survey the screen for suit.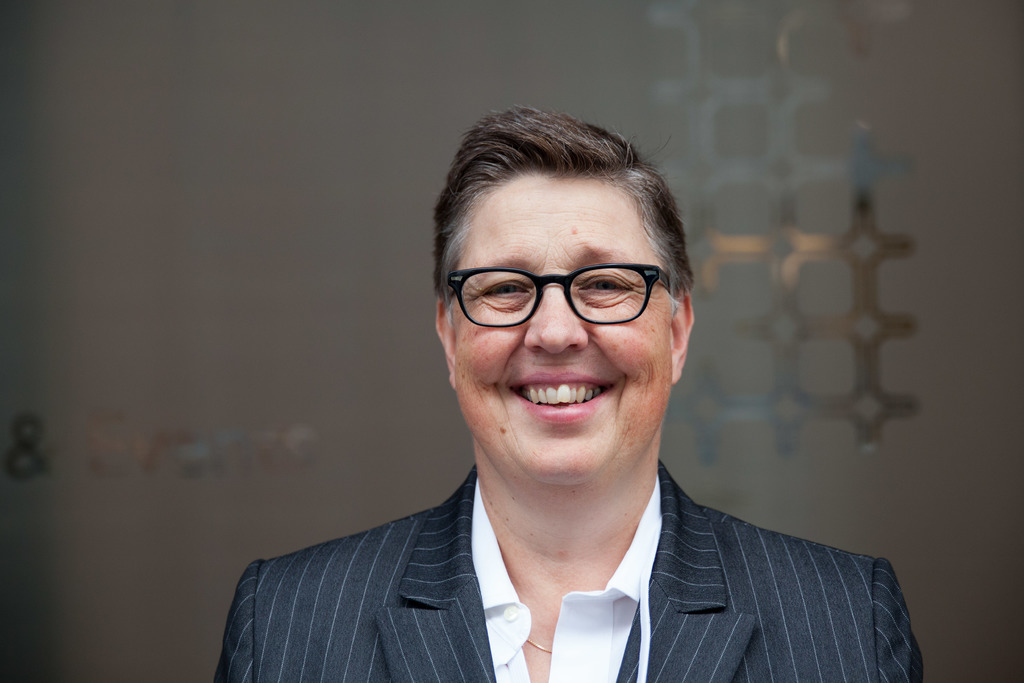
Survey found: left=247, top=424, right=932, bottom=671.
